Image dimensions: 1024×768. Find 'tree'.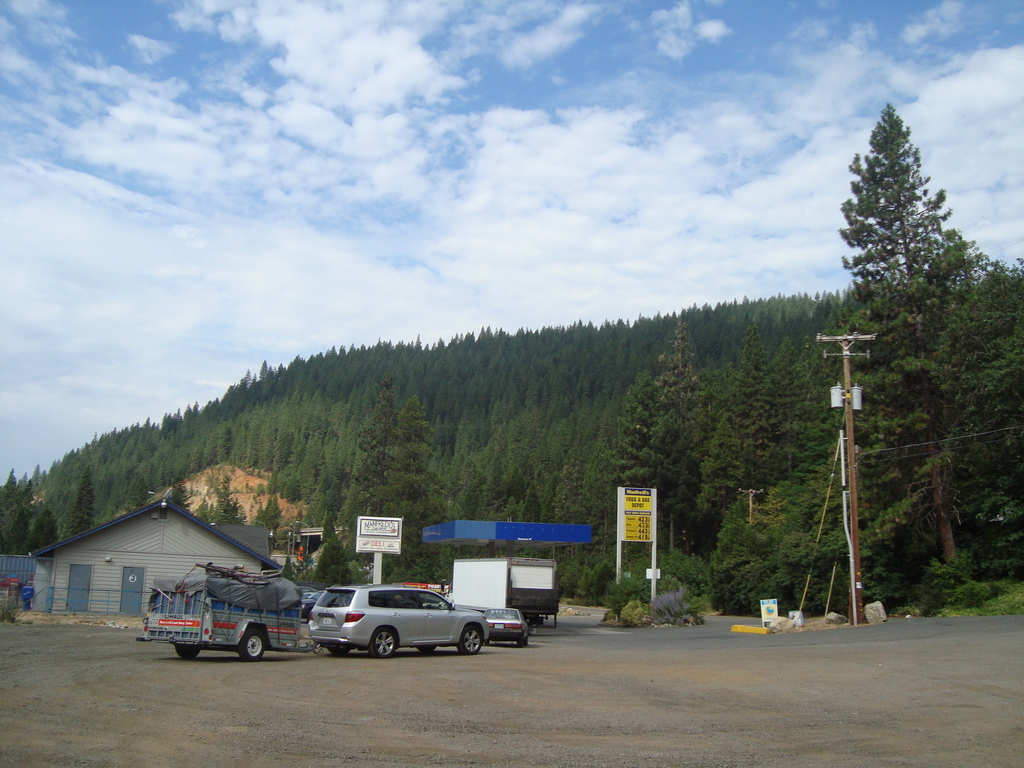
<box>365,397,459,595</box>.
